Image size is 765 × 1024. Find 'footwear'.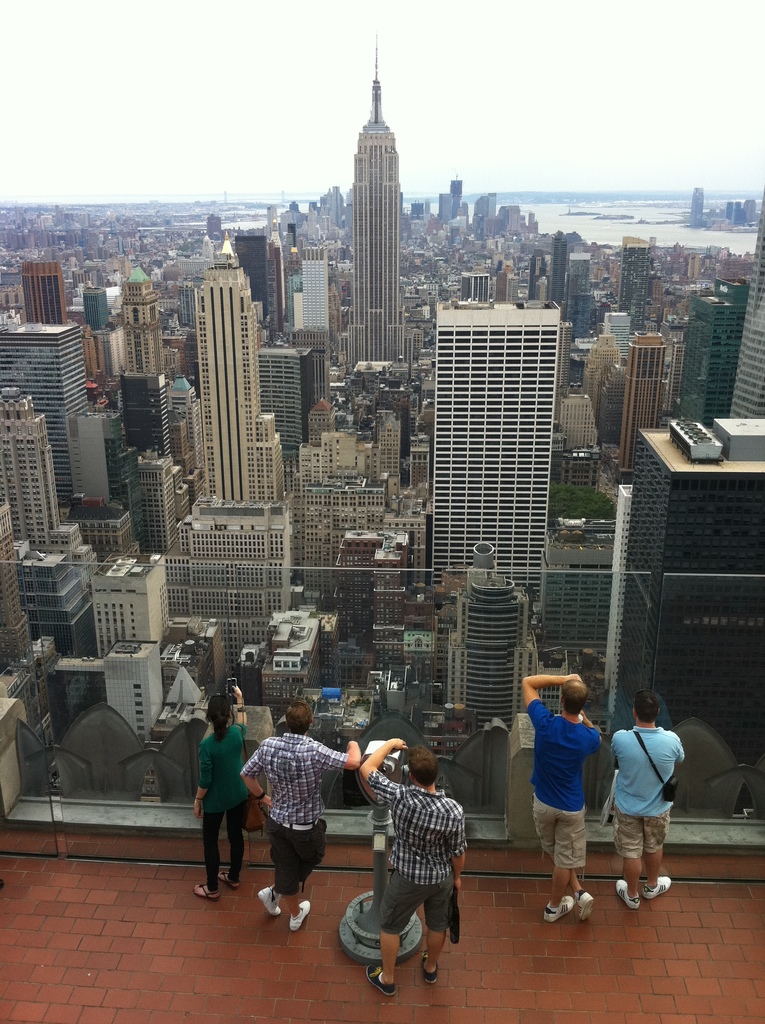
Rect(616, 877, 643, 909).
